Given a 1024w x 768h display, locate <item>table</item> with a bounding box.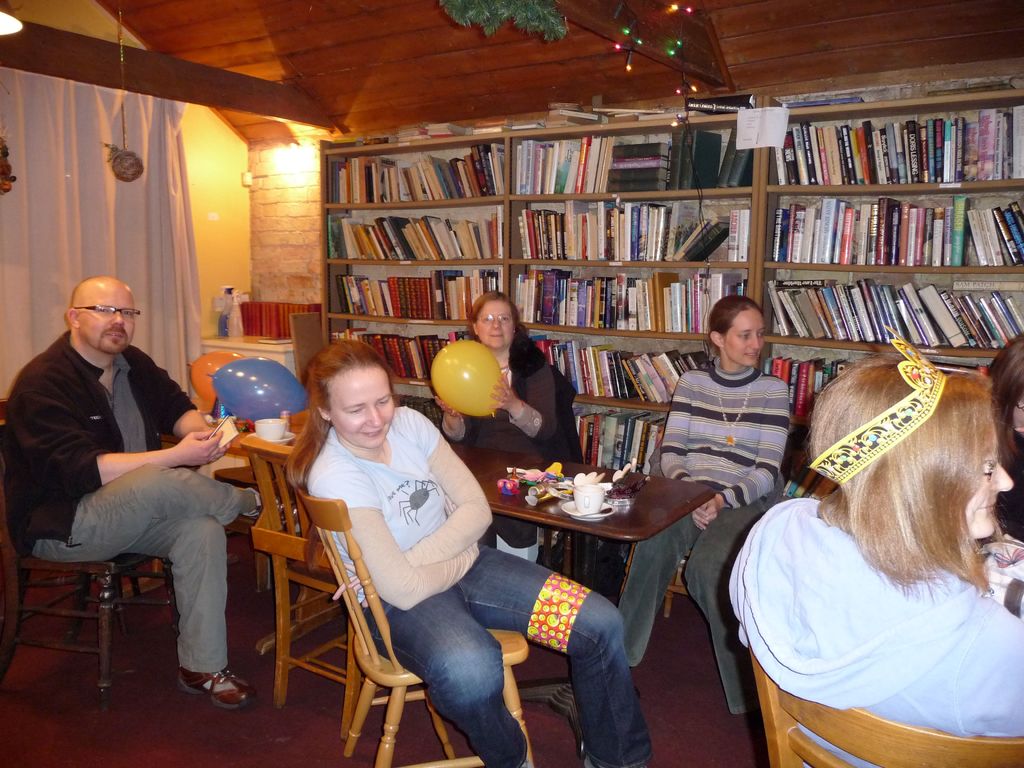
Located: l=441, t=434, r=732, b=641.
